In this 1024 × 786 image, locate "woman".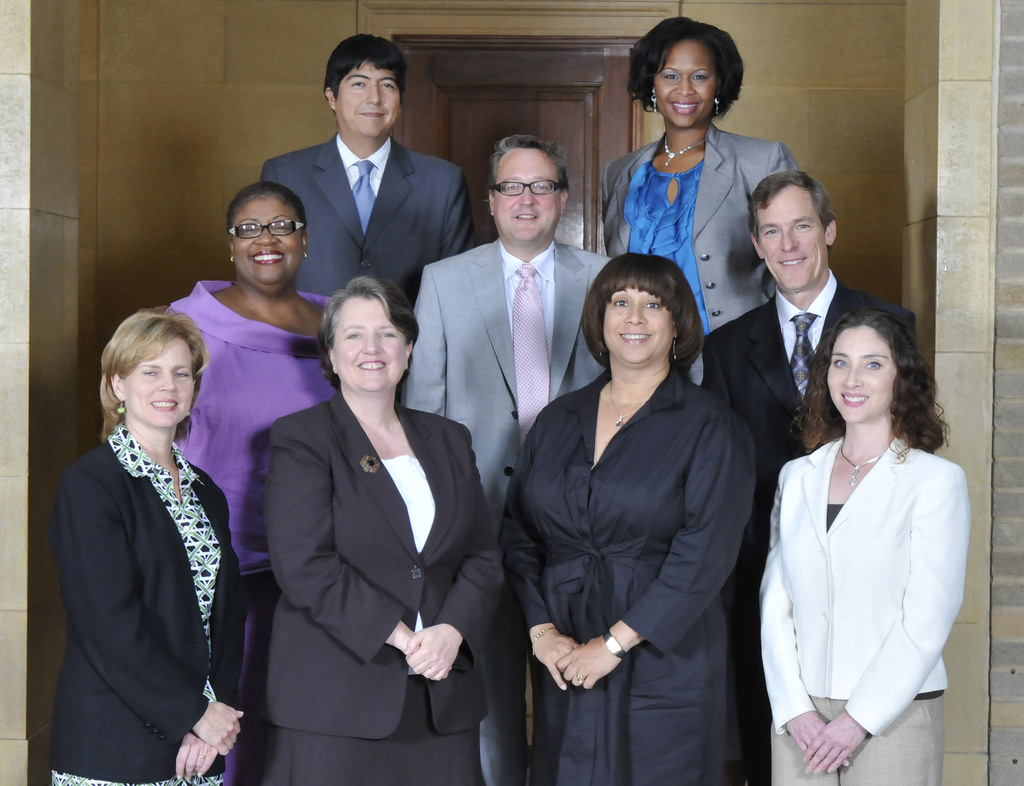
Bounding box: pyautogui.locateOnScreen(256, 270, 509, 782).
